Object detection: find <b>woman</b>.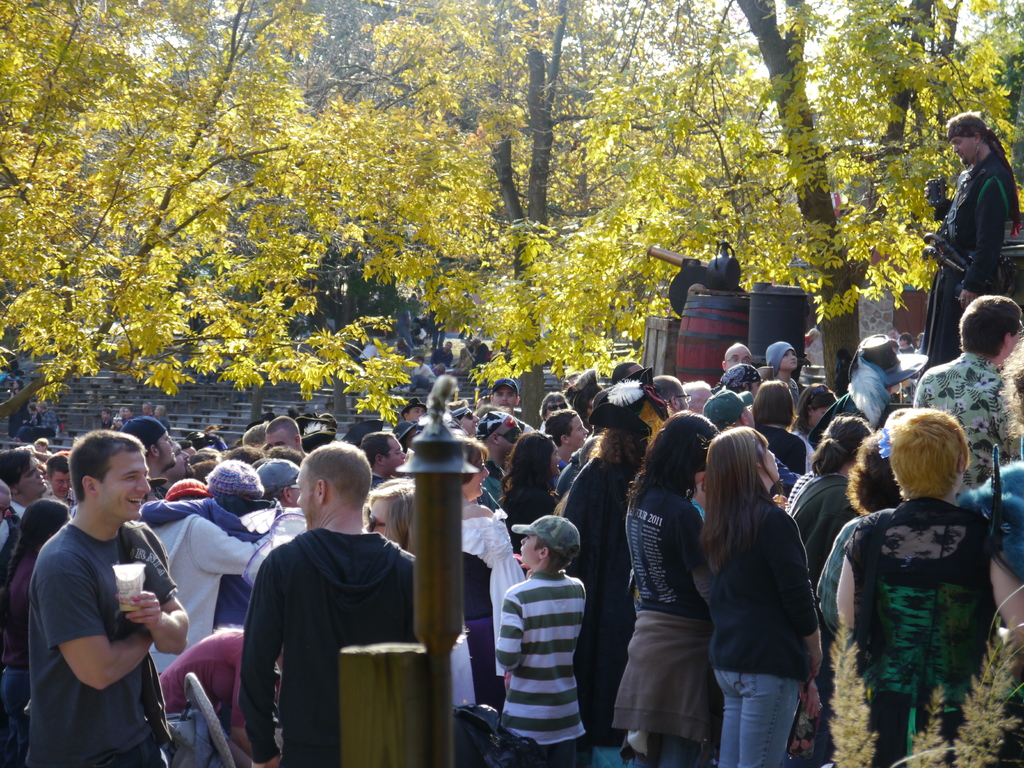
BBox(783, 415, 879, 573).
